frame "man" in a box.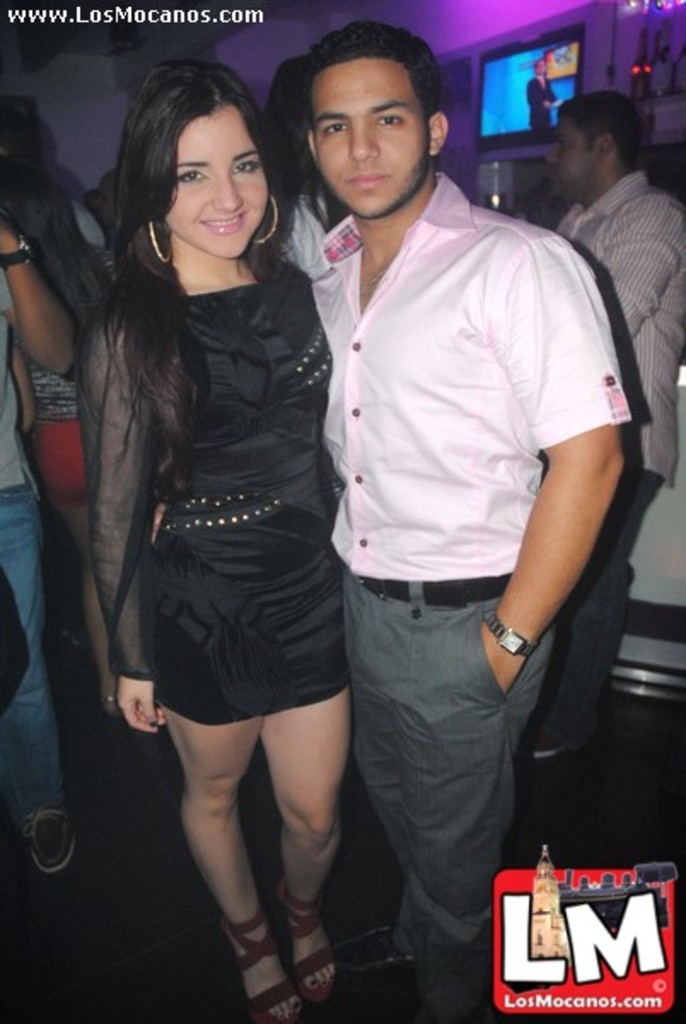
region(259, 56, 334, 270).
